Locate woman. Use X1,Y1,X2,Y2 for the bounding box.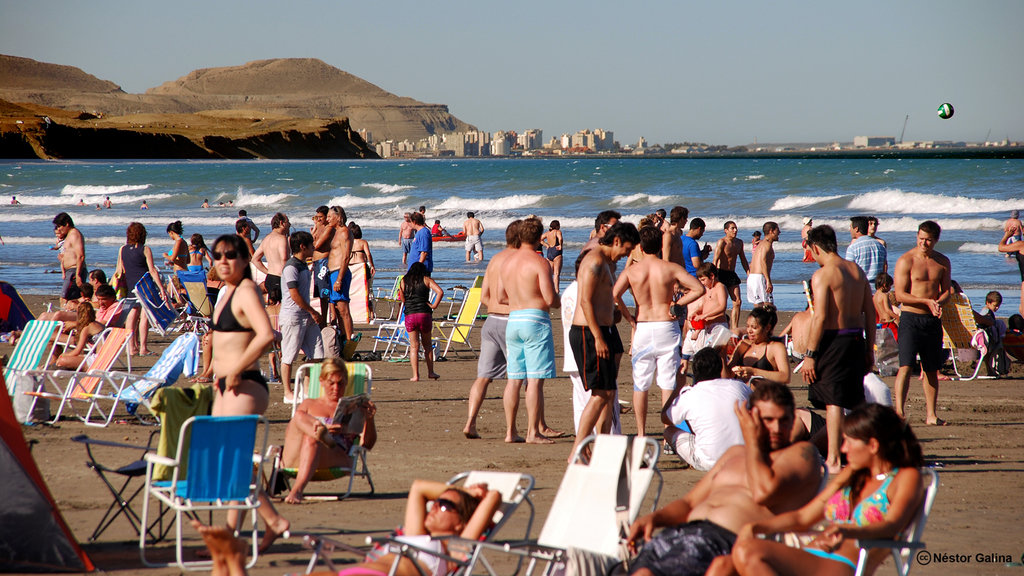
707,399,924,575.
